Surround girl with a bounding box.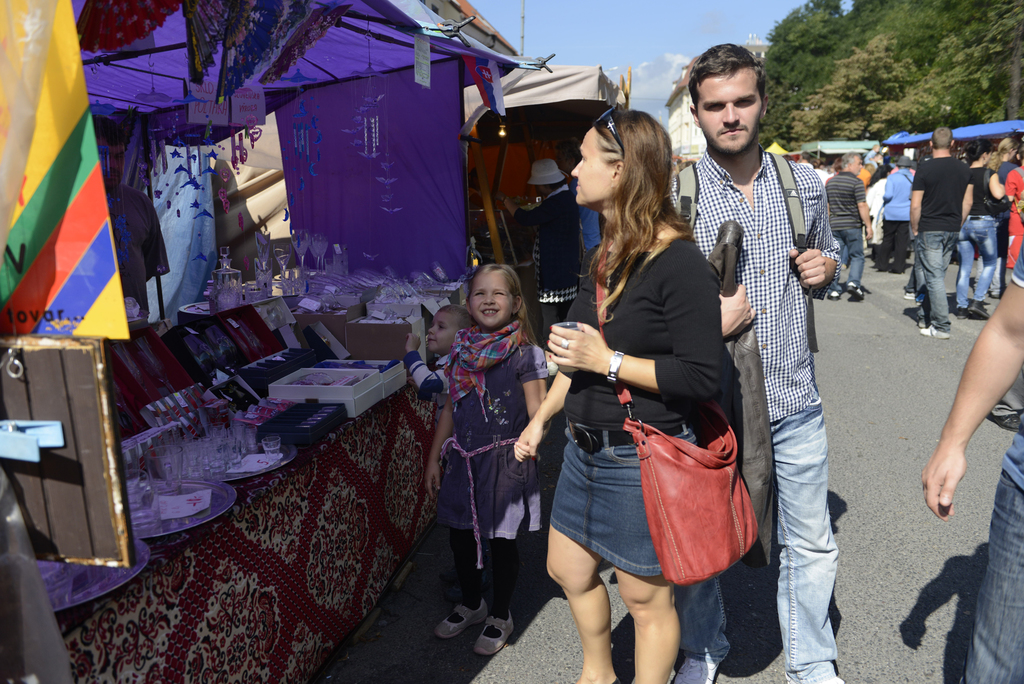
crop(513, 108, 723, 683).
